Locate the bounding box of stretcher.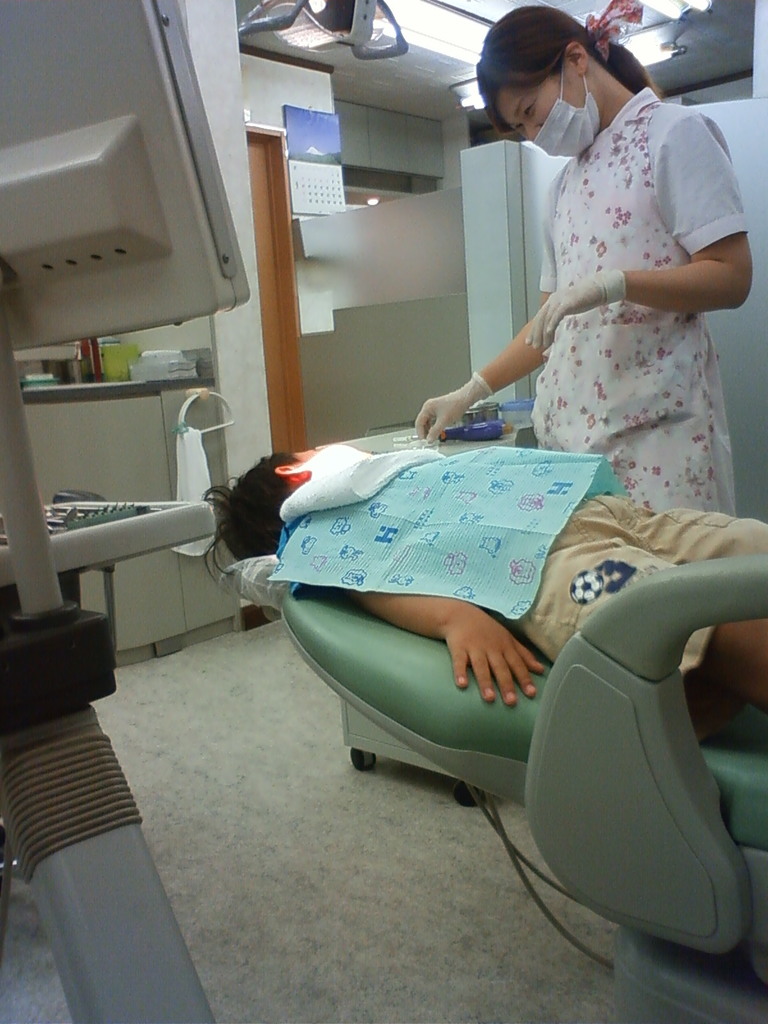
Bounding box: rect(214, 554, 767, 1023).
